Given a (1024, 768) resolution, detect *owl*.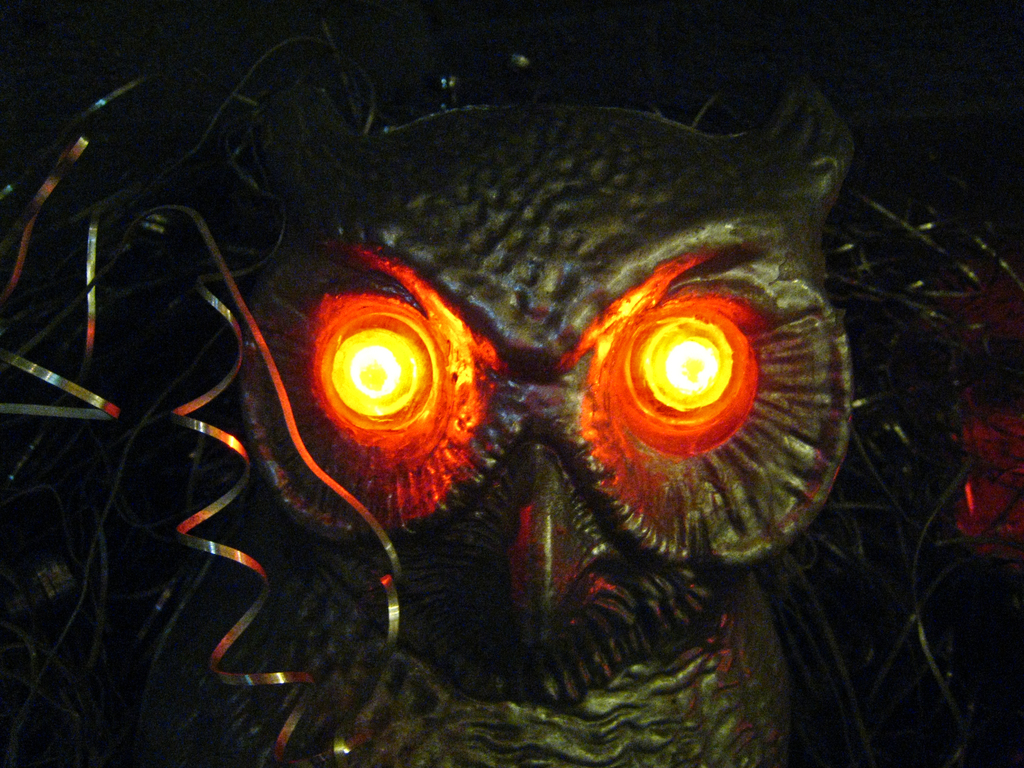
<box>200,65,854,767</box>.
